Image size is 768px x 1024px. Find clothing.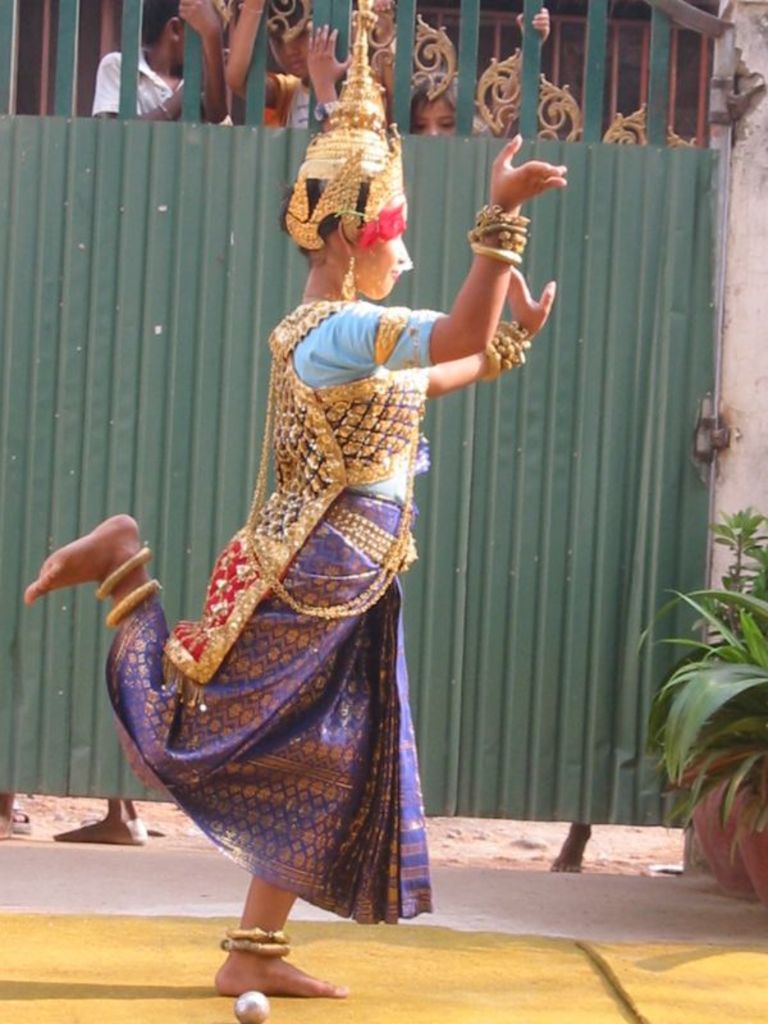
265,69,308,132.
